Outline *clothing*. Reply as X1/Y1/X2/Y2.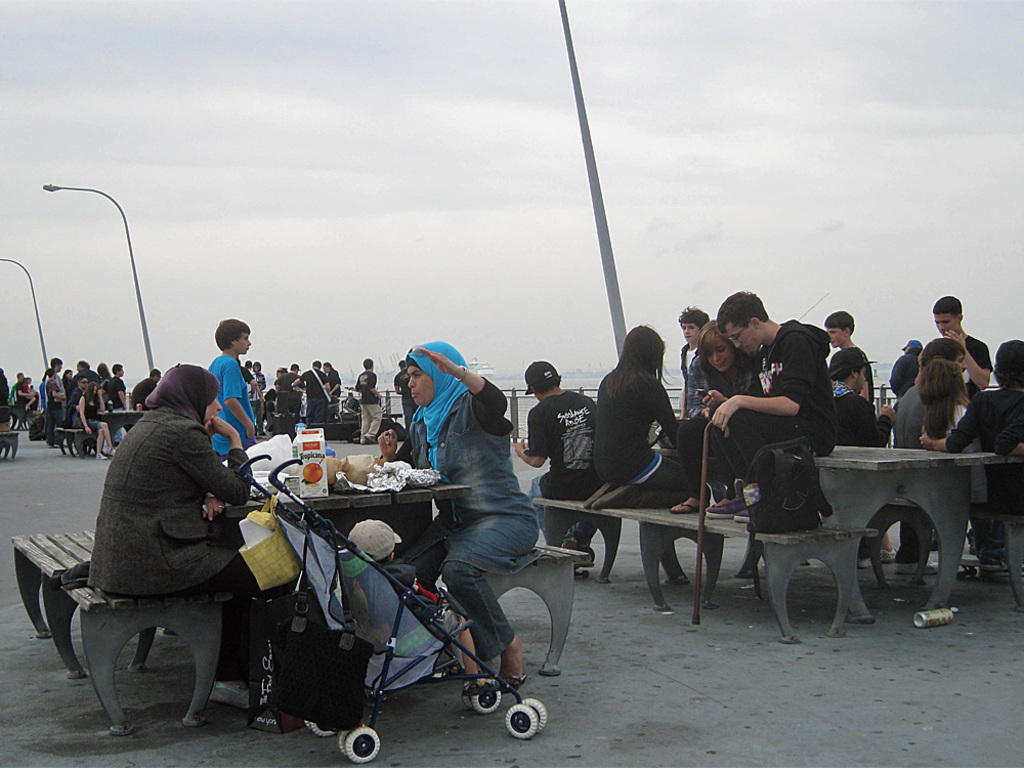
887/379/933/438.
